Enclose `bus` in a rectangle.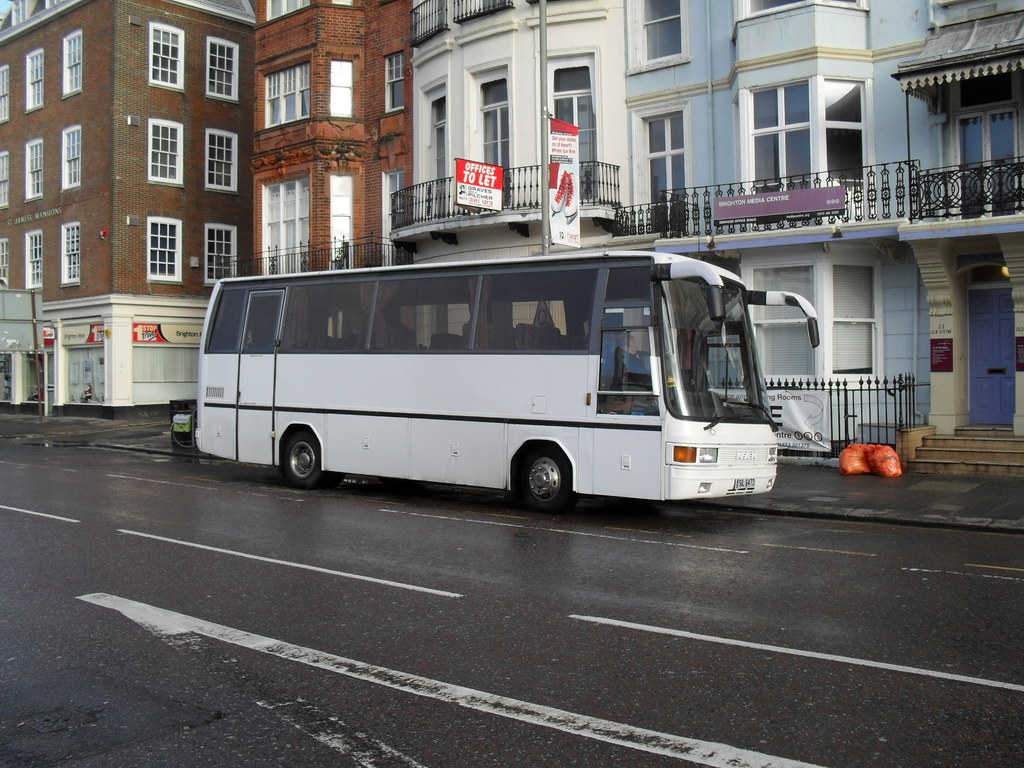
box=[195, 248, 822, 502].
